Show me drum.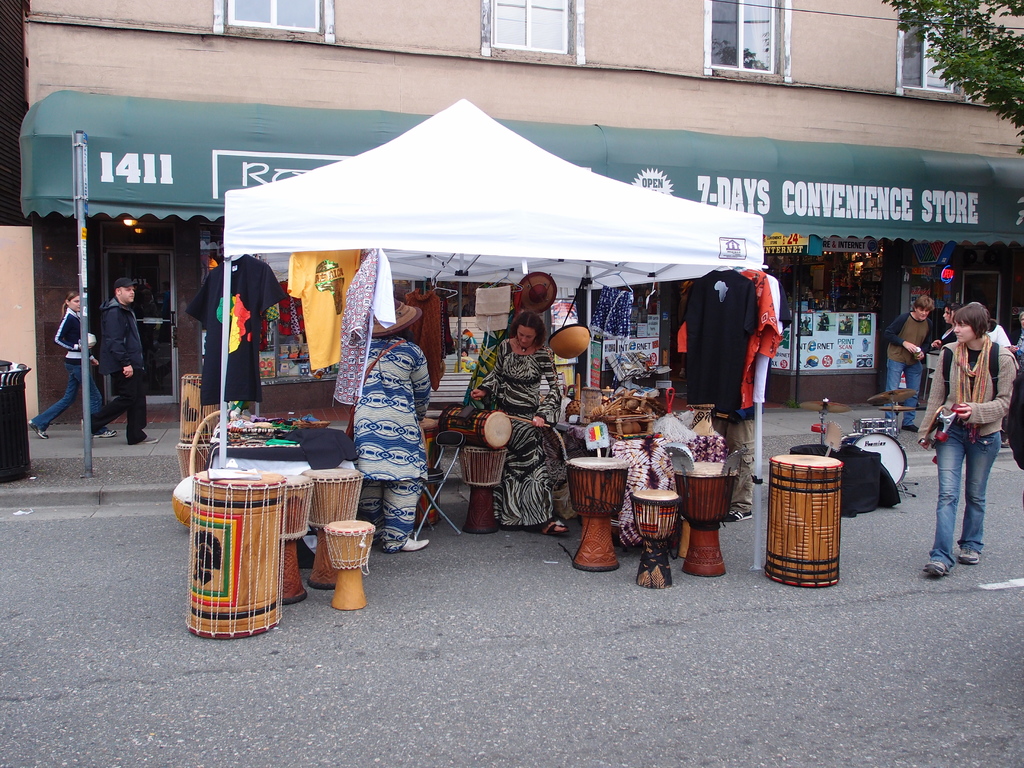
drum is here: select_region(463, 449, 509, 534).
